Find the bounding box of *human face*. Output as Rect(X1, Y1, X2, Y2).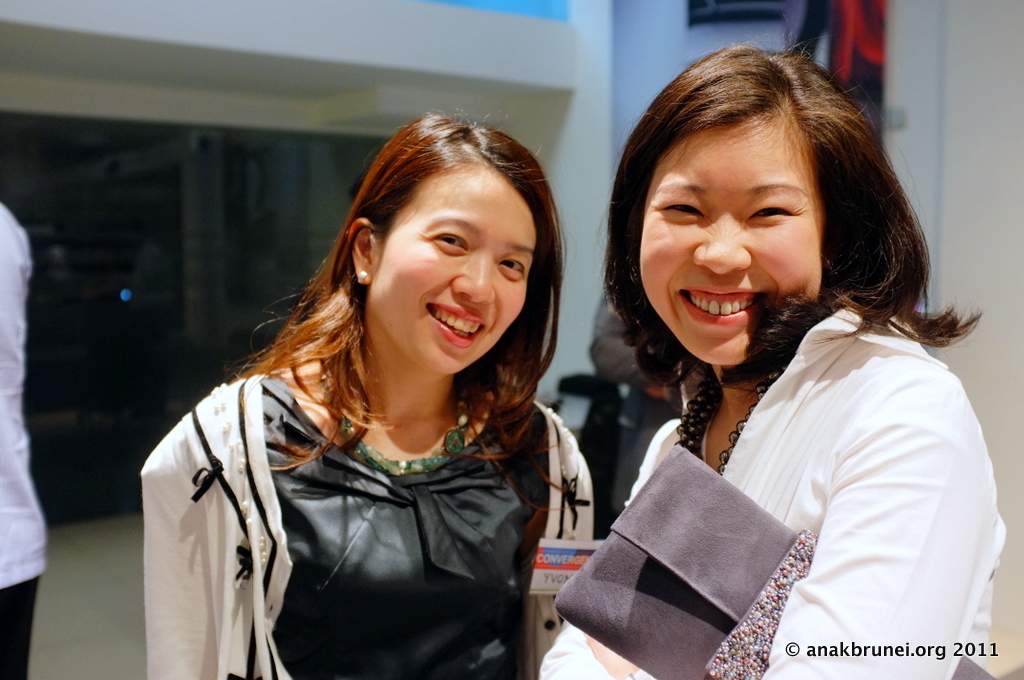
Rect(640, 120, 820, 365).
